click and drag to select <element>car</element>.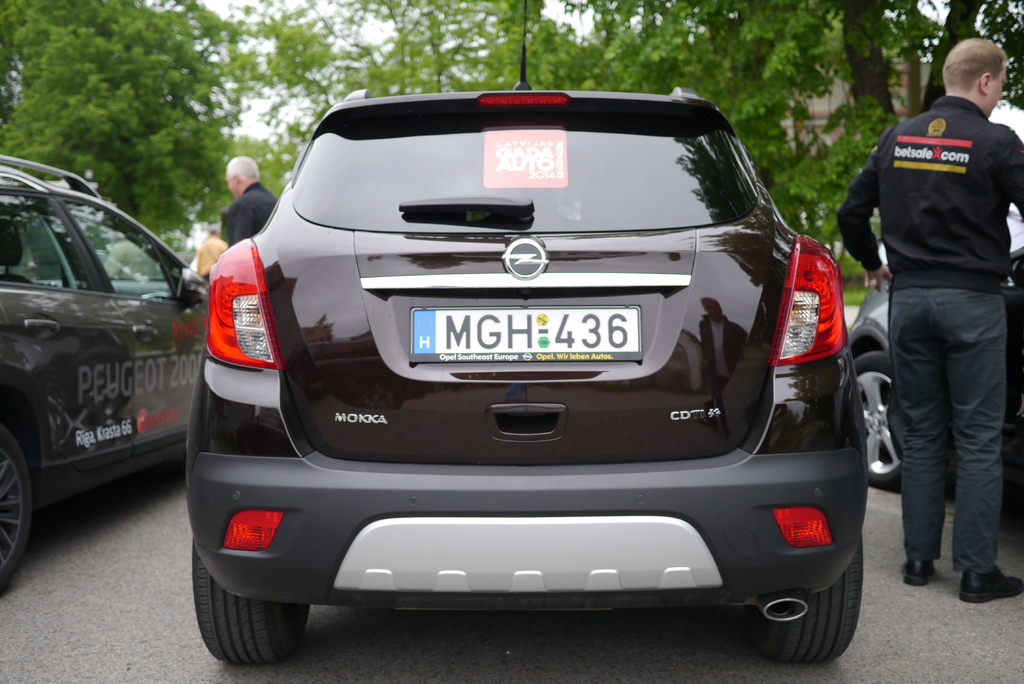
Selection: detection(0, 159, 204, 596).
